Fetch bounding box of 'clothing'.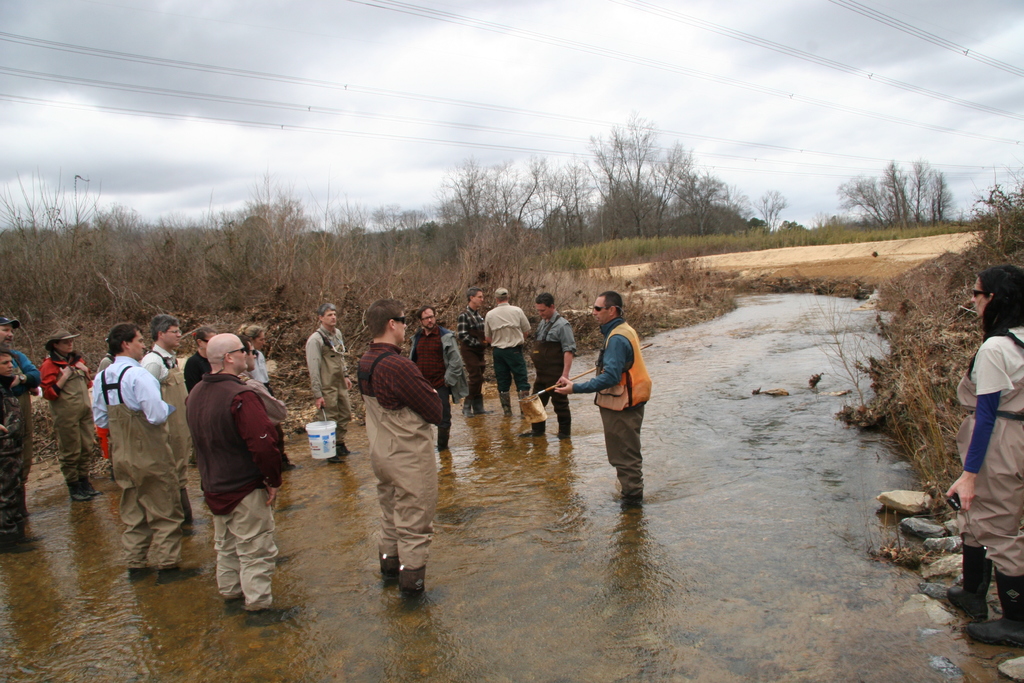
Bbox: [303, 320, 353, 445].
